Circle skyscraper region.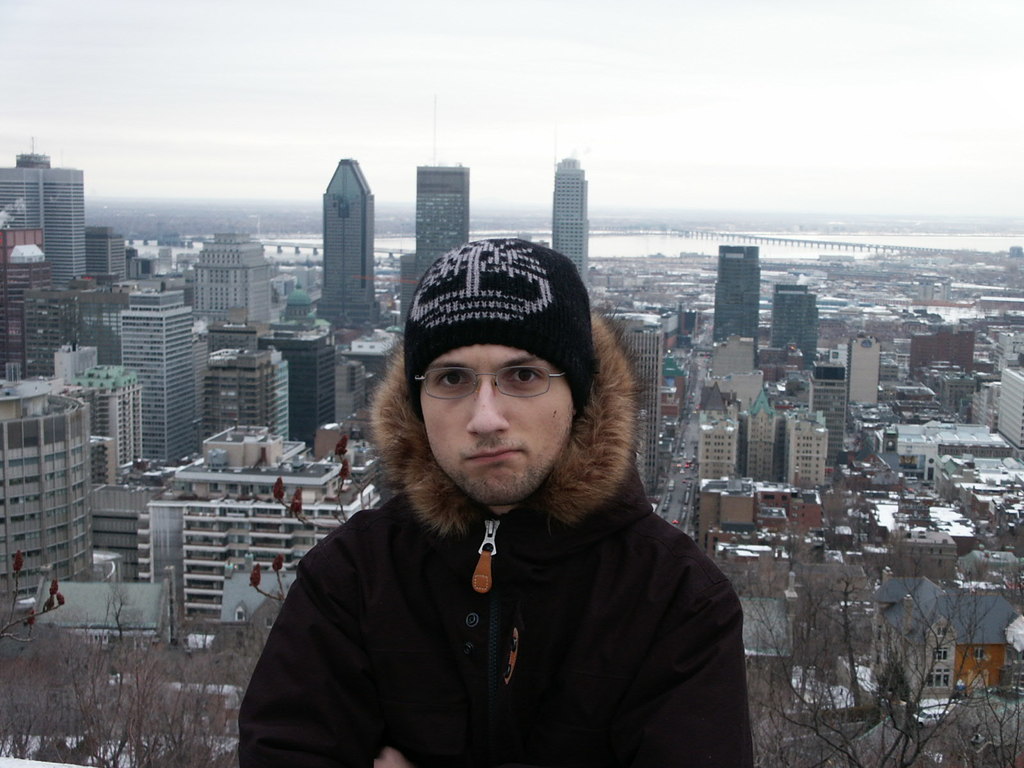
Region: [0, 152, 89, 288].
